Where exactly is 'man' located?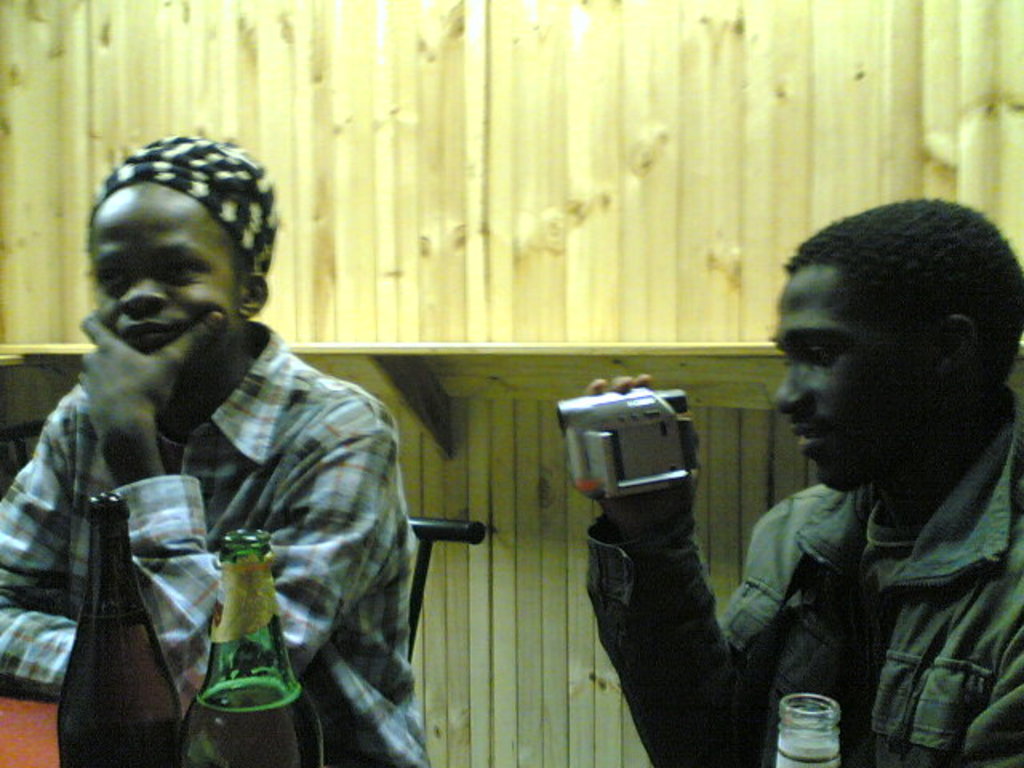
Its bounding box is crop(0, 134, 430, 766).
